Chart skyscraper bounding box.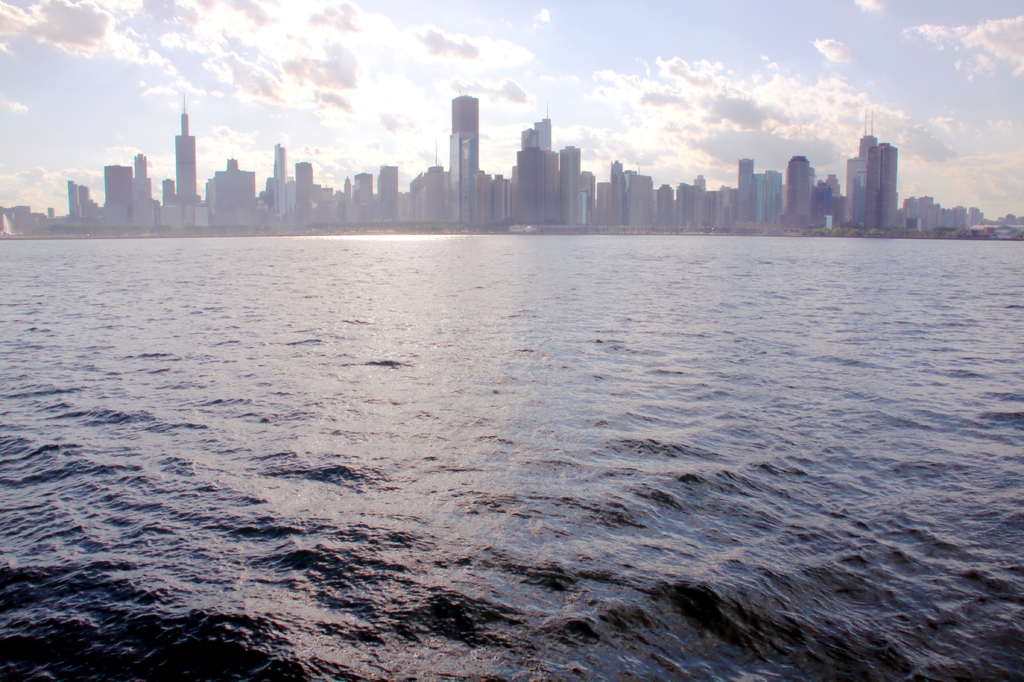
Charted: bbox=[916, 195, 933, 225].
